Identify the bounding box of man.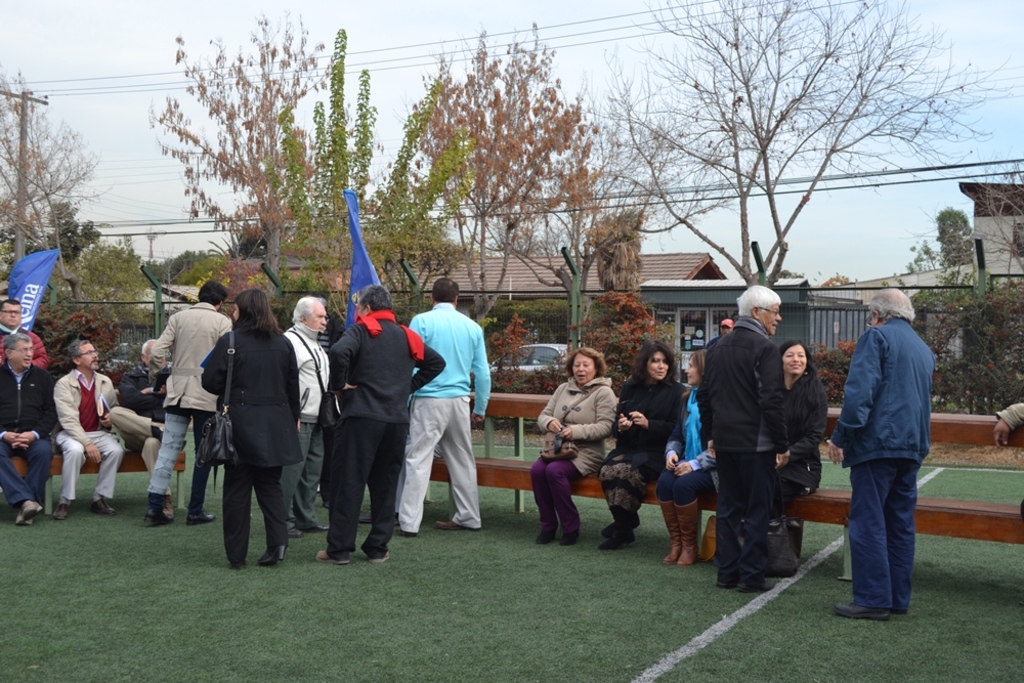
BBox(0, 335, 56, 528).
